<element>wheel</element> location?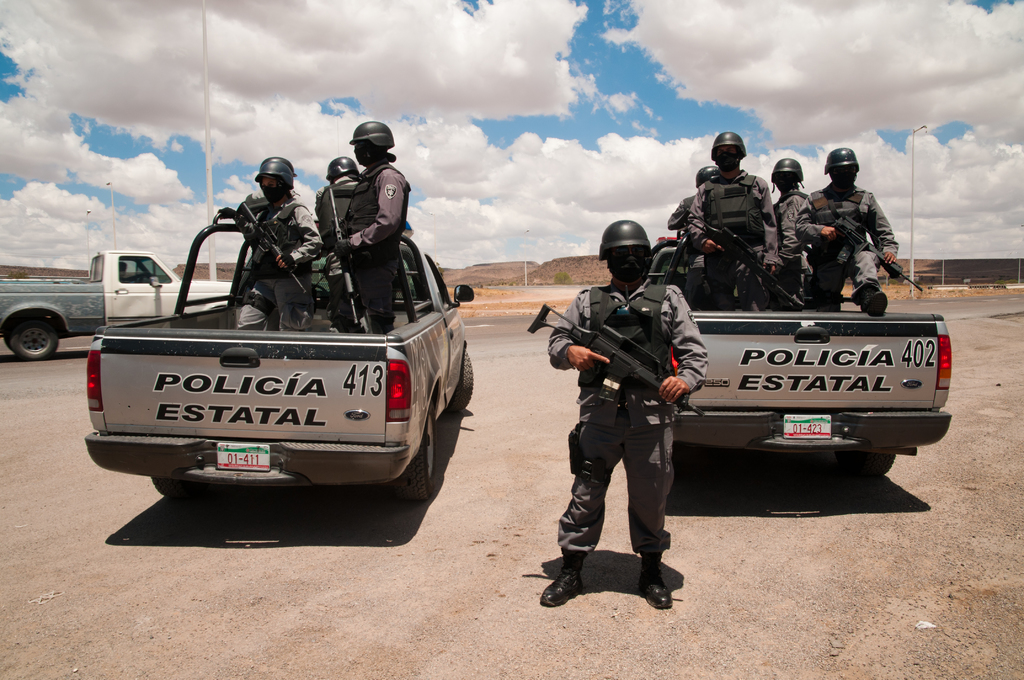
x1=440 y1=353 x2=477 y2=416
